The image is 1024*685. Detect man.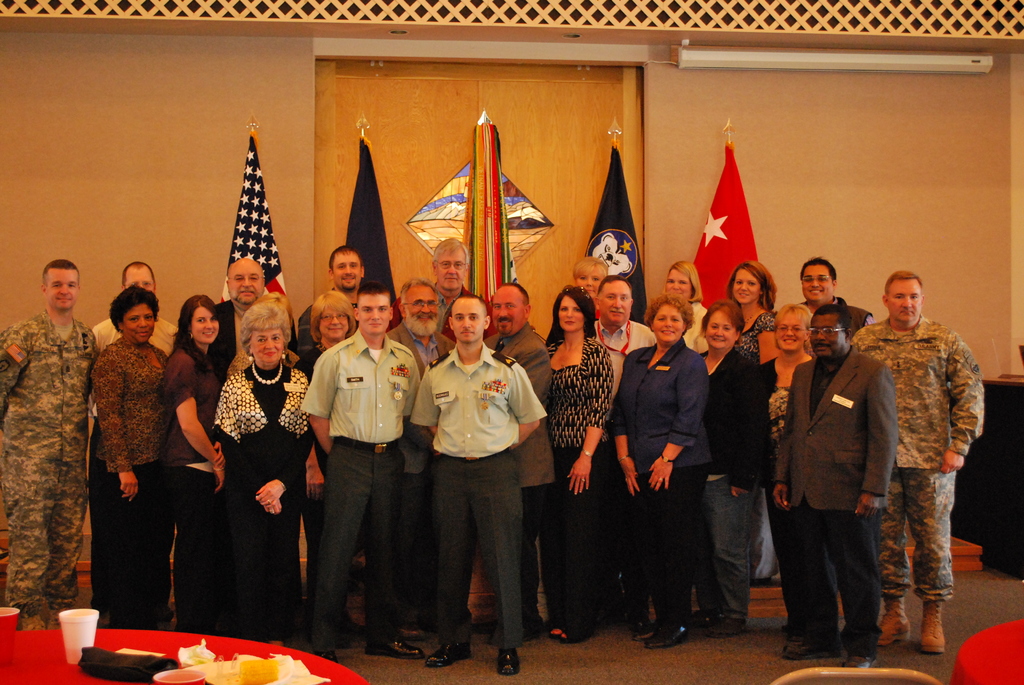
Detection: rect(212, 253, 268, 370).
